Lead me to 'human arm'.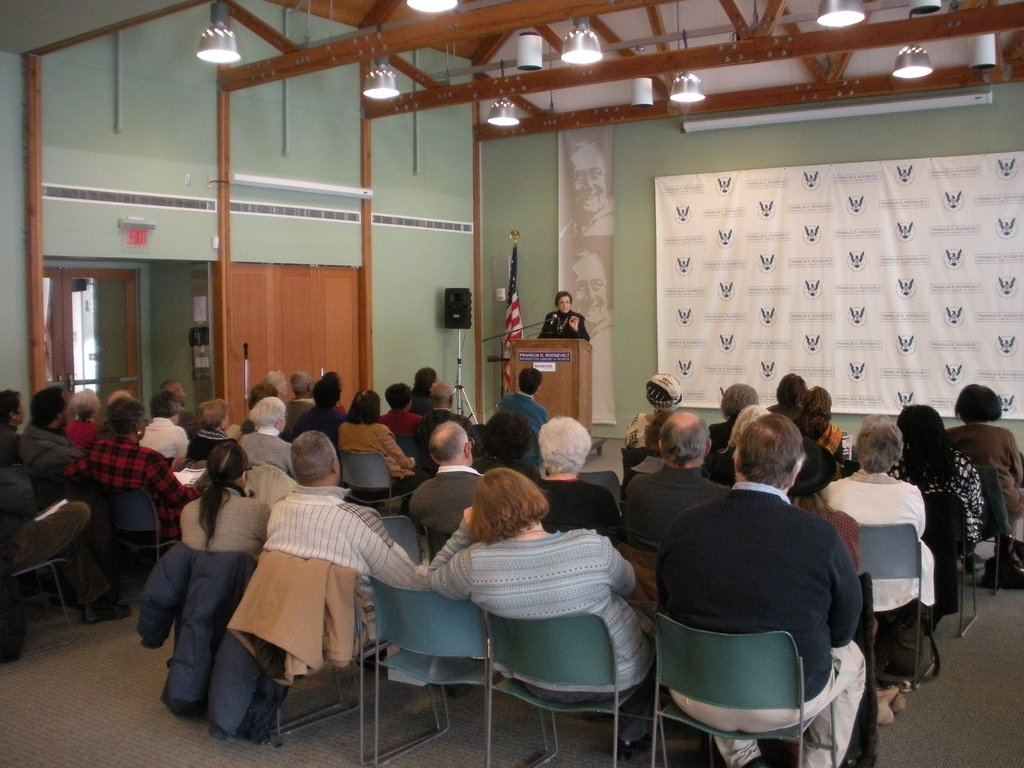
Lead to bbox=[138, 447, 202, 508].
